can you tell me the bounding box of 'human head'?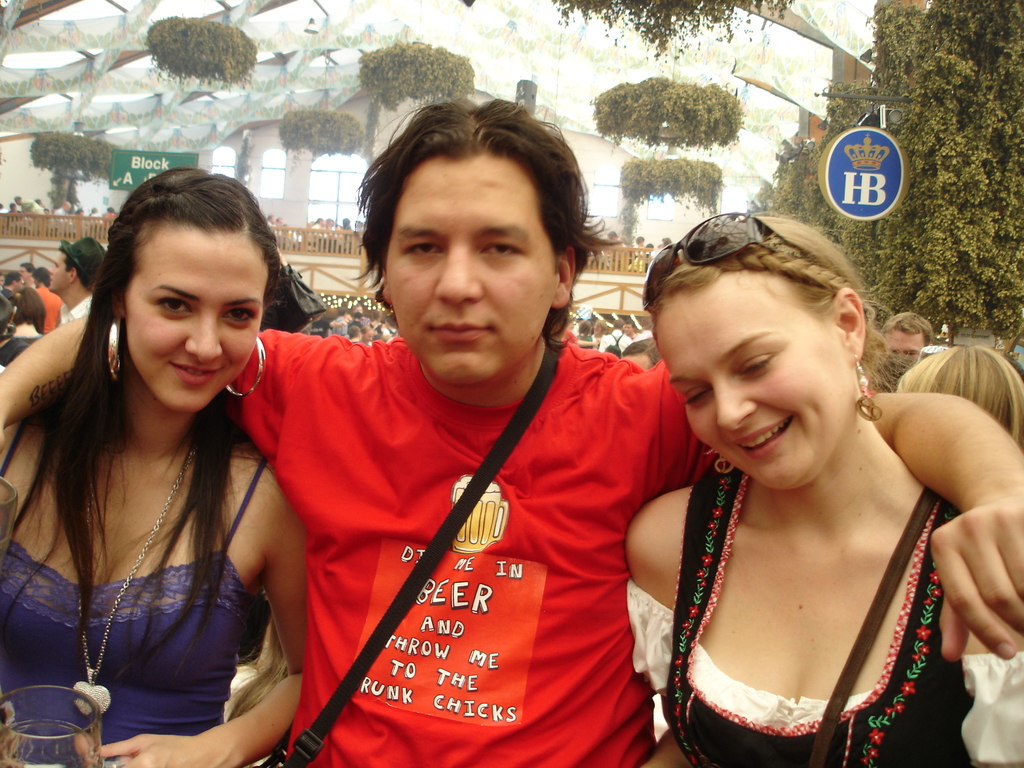
<region>659, 234, 673, 248</region>.
